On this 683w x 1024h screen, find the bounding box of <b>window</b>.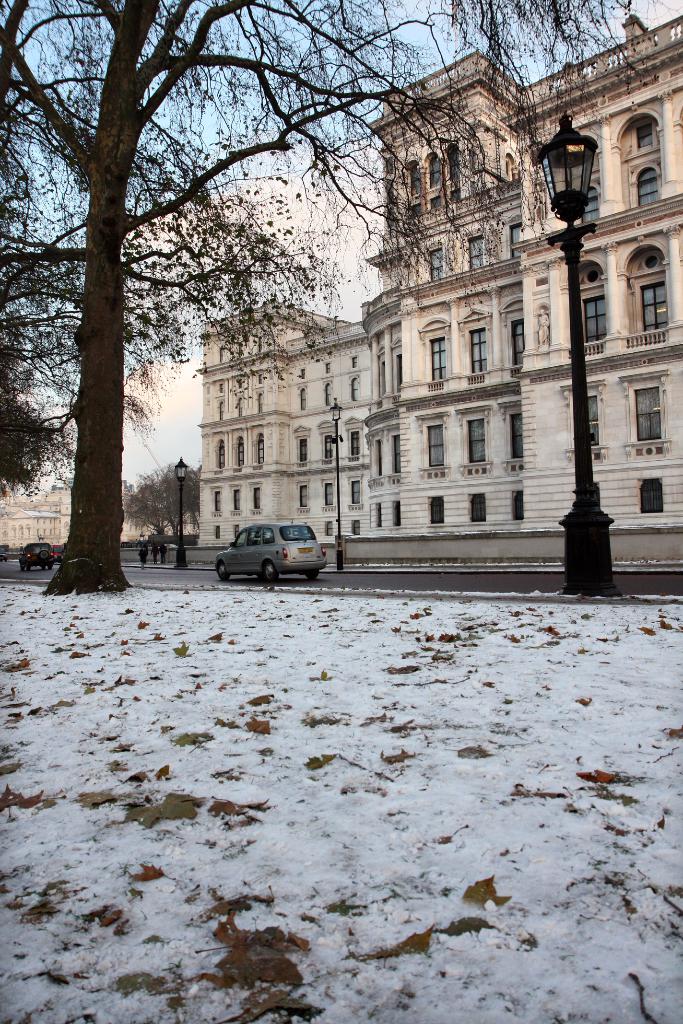
Bounding box: (639, 478, 666, 515).
